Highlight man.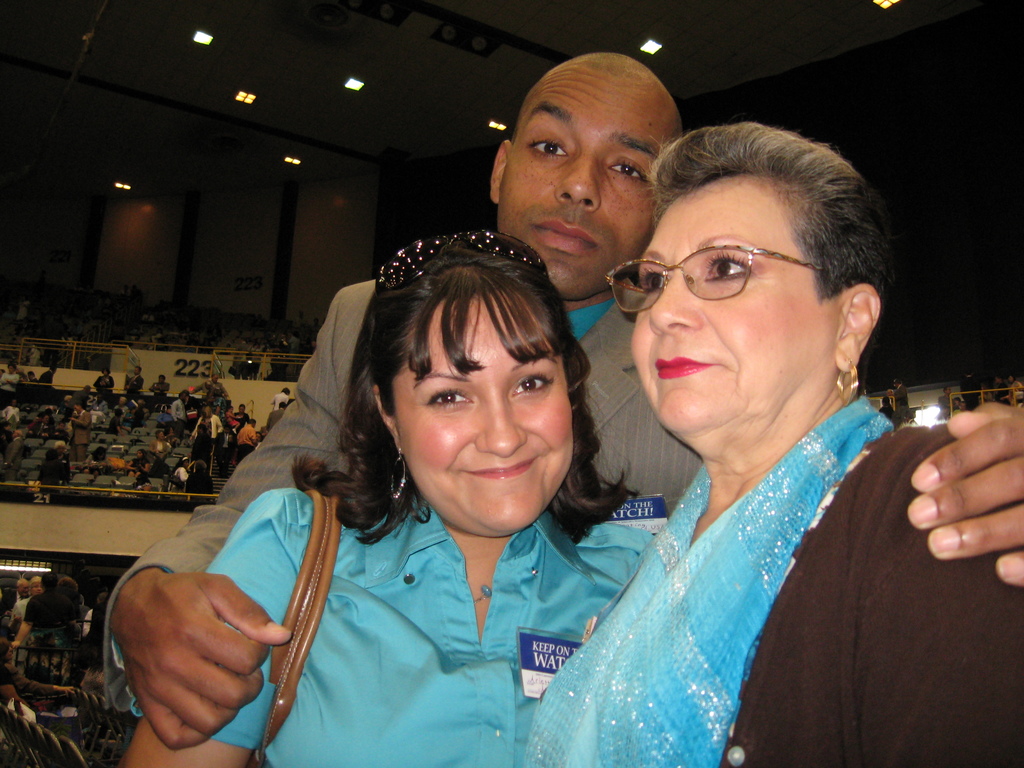
Highlighted region: (237, 416, 258, 465).
